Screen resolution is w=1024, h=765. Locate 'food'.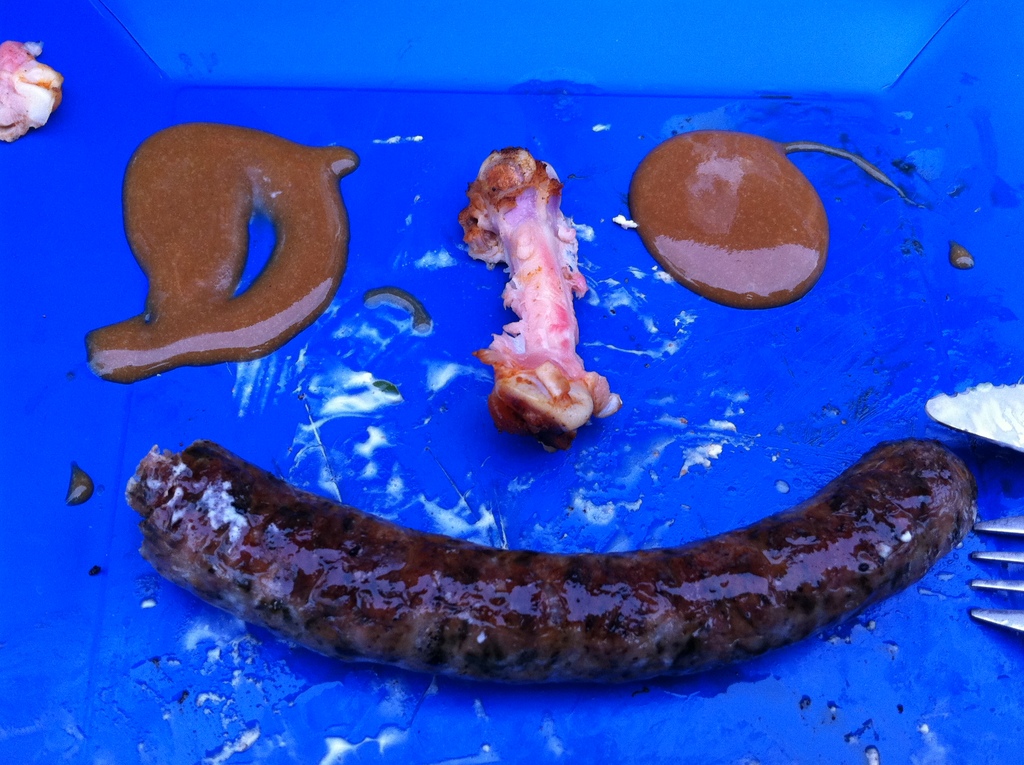
rect(463, 149, 607, 466).
